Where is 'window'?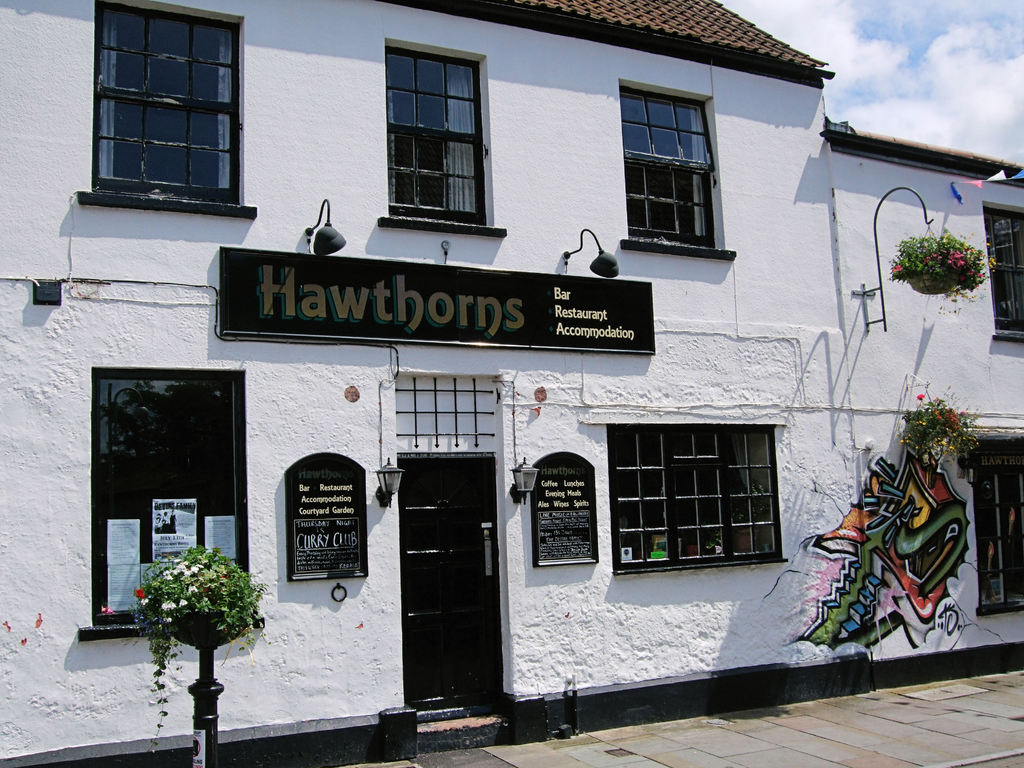
bbox(610, 423, 783, 577).
